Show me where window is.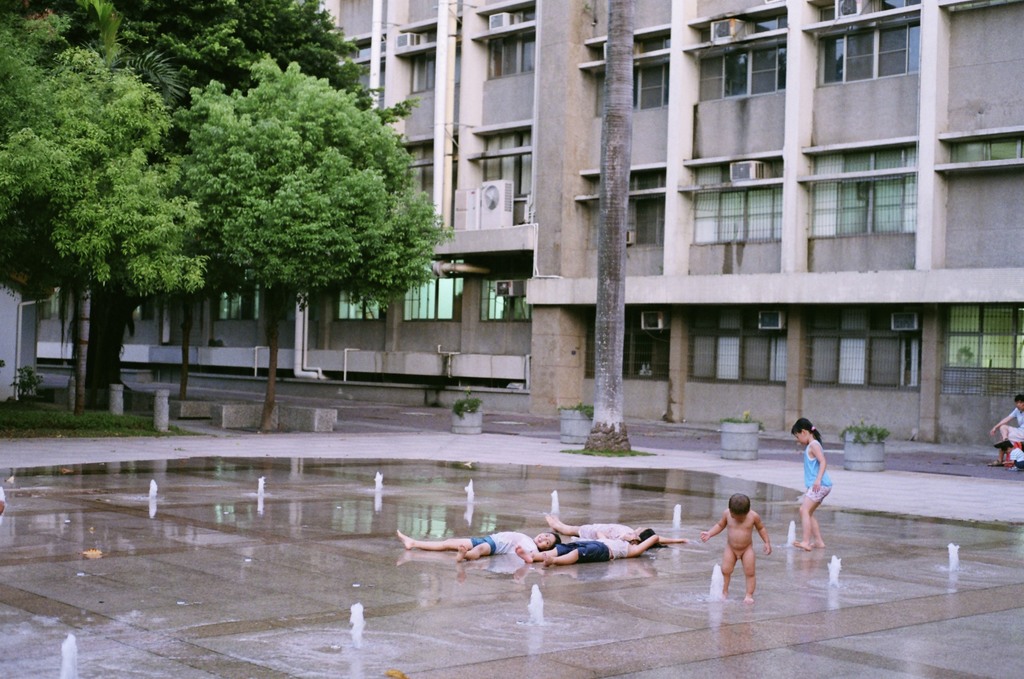
window is at x1=333 y1=286 x2=389 y2=322.
